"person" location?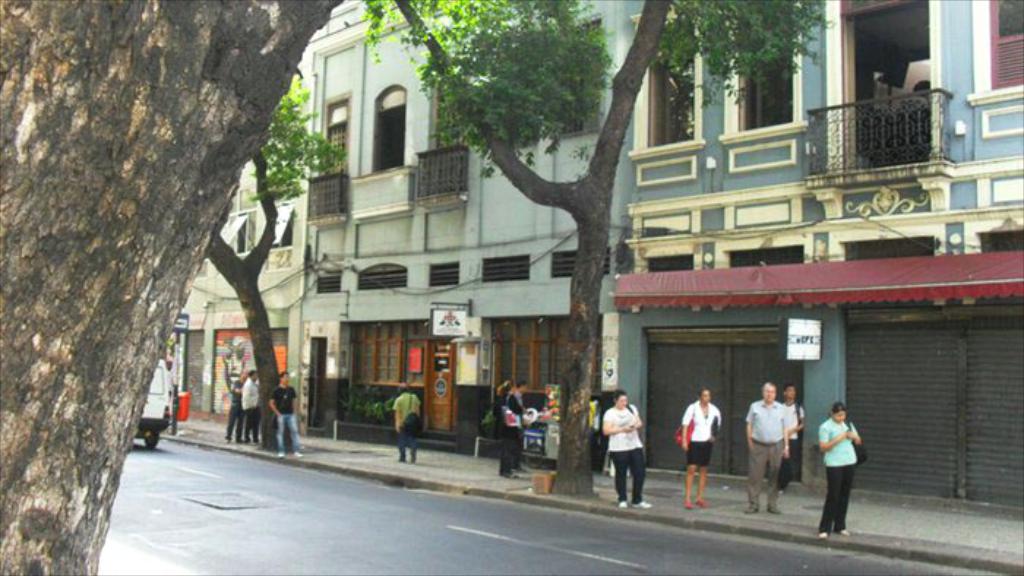
243/368/266/444
